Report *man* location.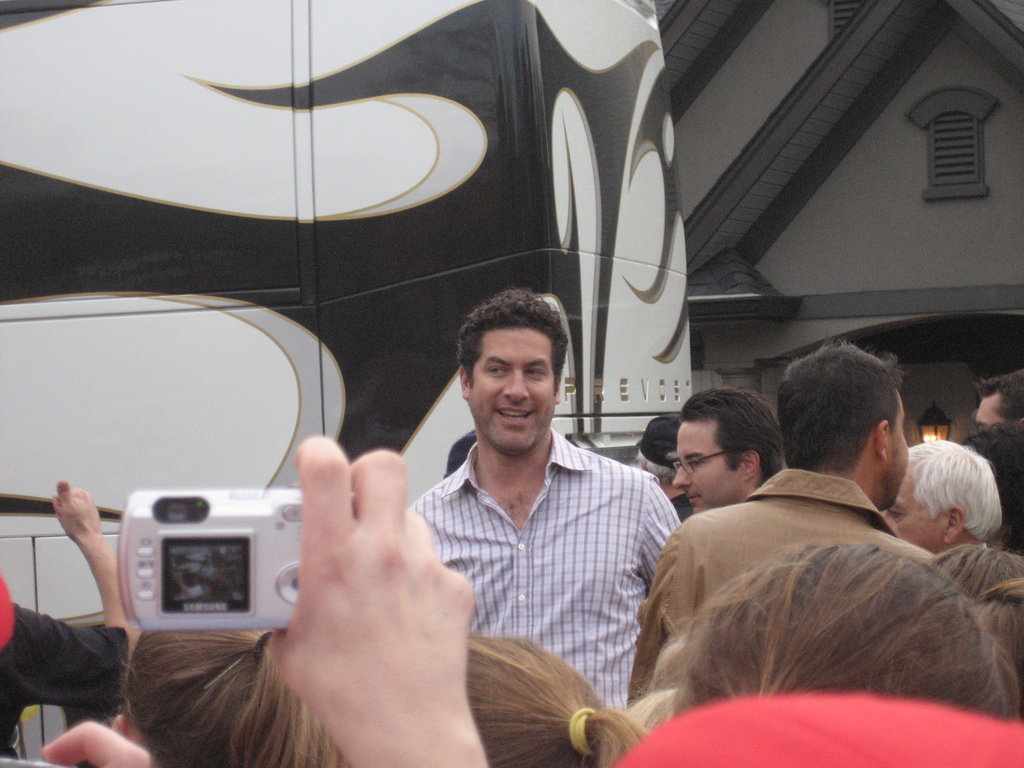
Report: l=879, t=438, r=998, b=548.
